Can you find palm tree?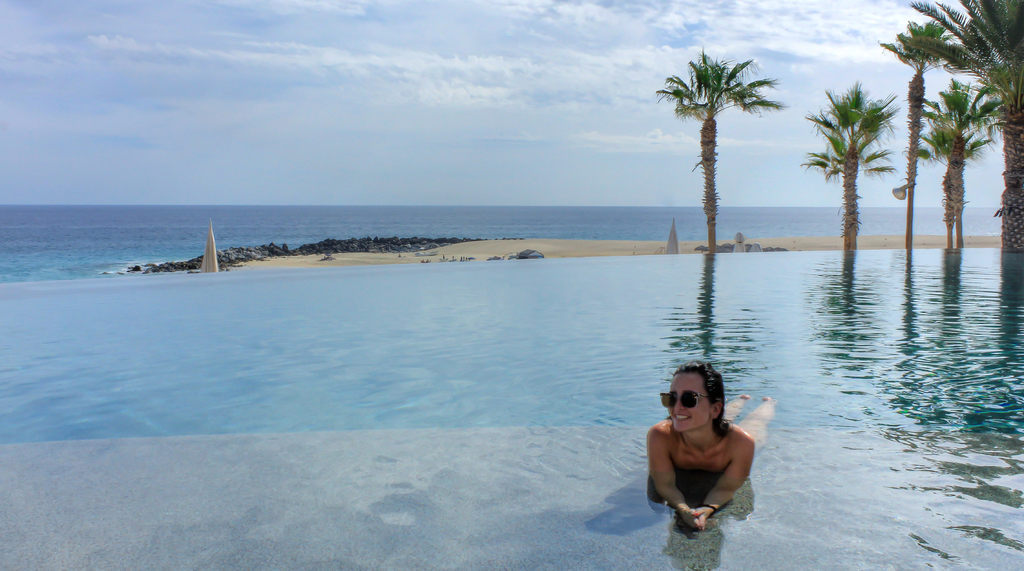
Yes, bounding box: (934,82,972,322).
